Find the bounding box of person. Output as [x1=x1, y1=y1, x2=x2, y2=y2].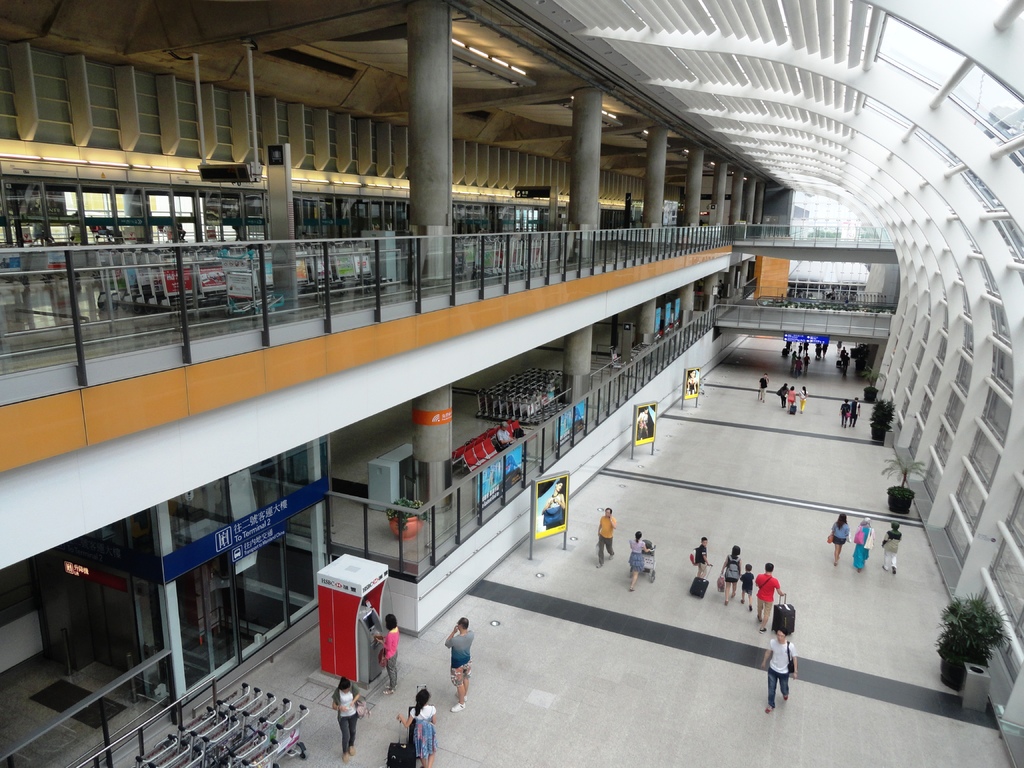
[x1=402, y1=689, x2=436, y2=767].
